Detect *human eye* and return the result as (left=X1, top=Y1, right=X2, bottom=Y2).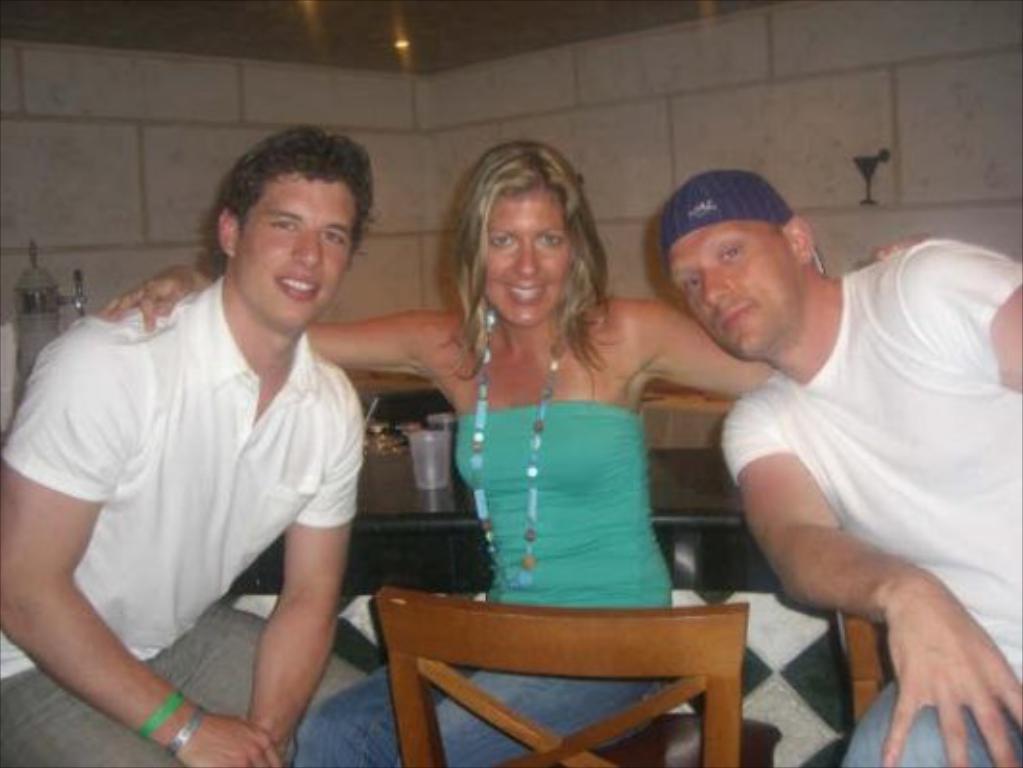
(left=322, top=227, right=349, bottom=248).
